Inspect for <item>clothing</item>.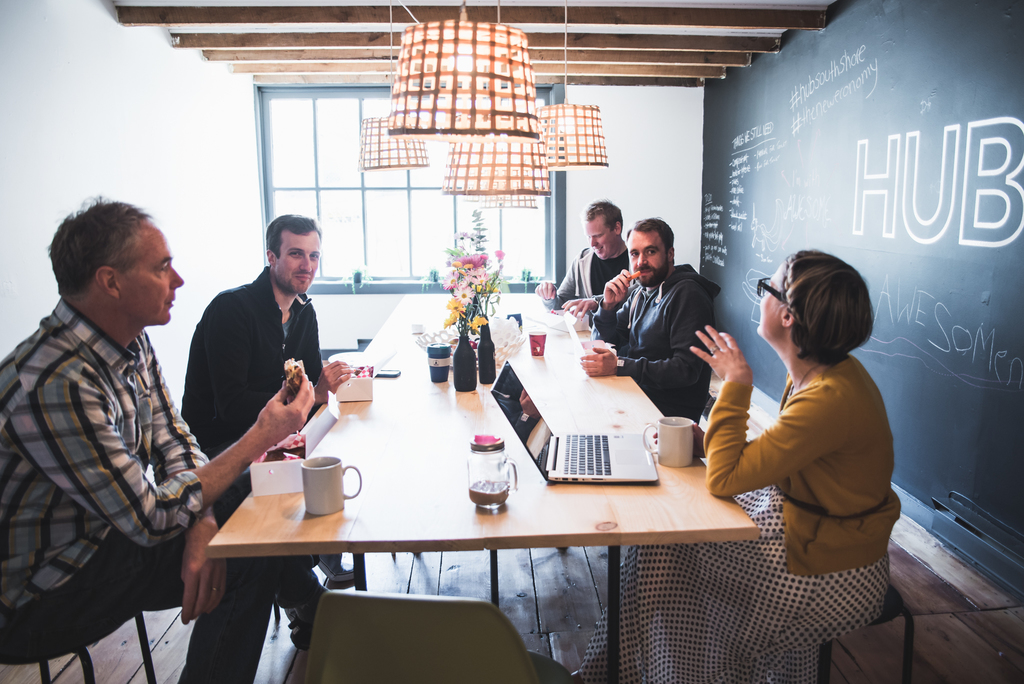
Inspection: crop(178, 267, 329, 478).
